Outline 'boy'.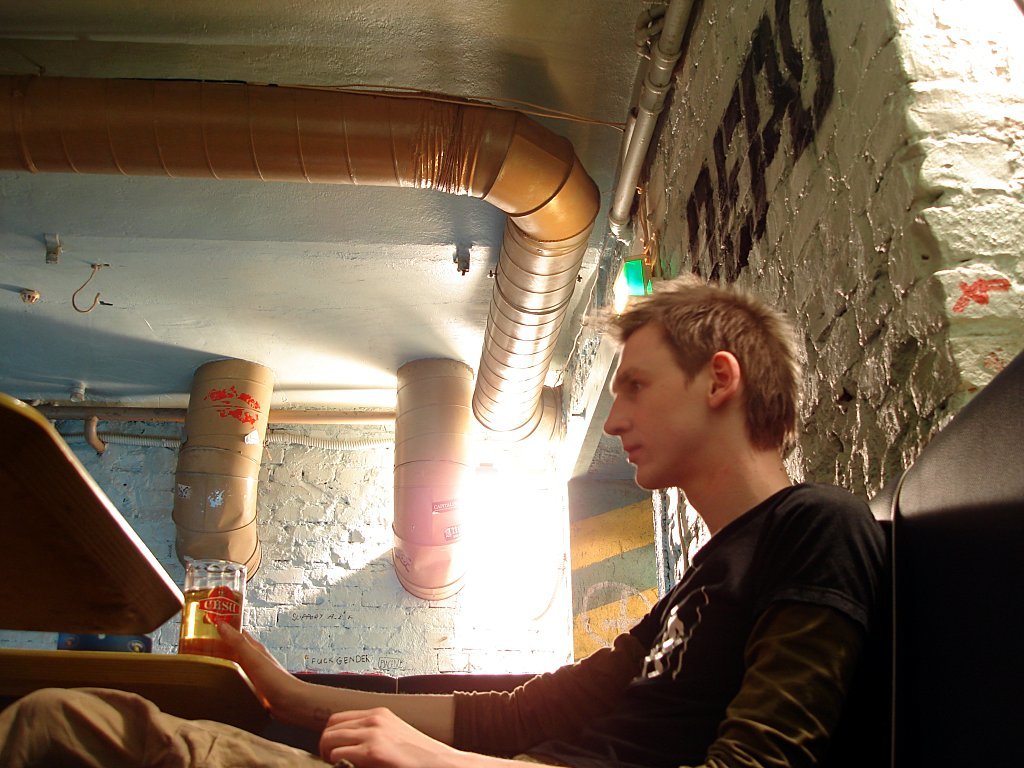
Outline: box=[0, 275, 887, 767].
